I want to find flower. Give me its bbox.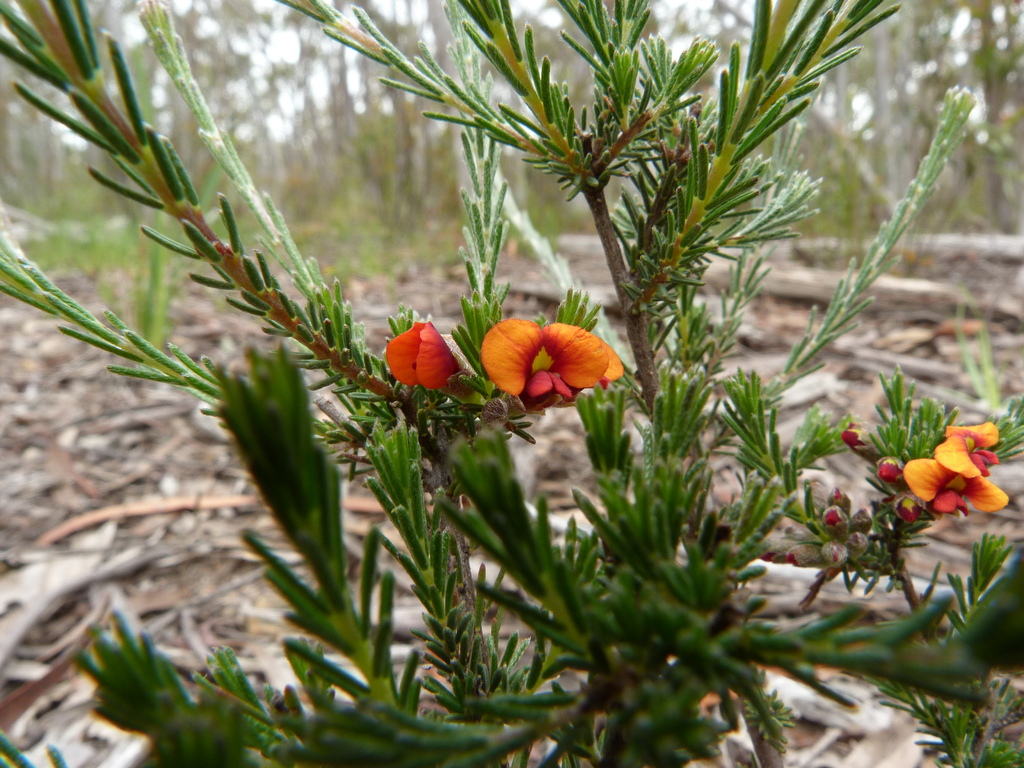
{"x1": 897, "y1": 455, "x2": 1011, "y2": 517}.
